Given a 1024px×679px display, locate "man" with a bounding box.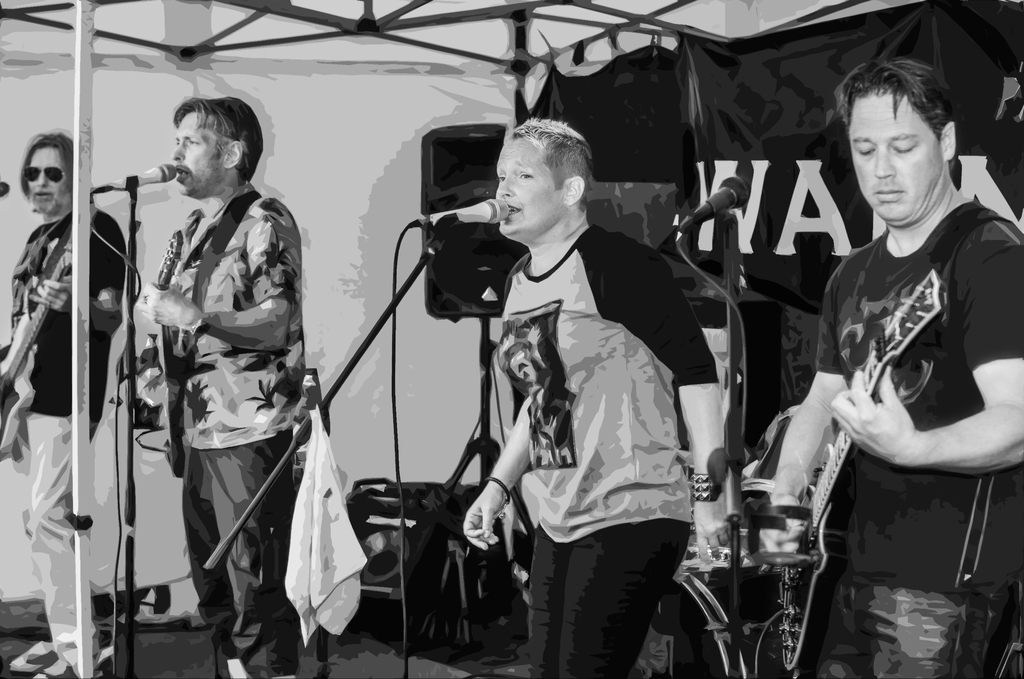
Located: locate(787, 46, 1008, 678).
